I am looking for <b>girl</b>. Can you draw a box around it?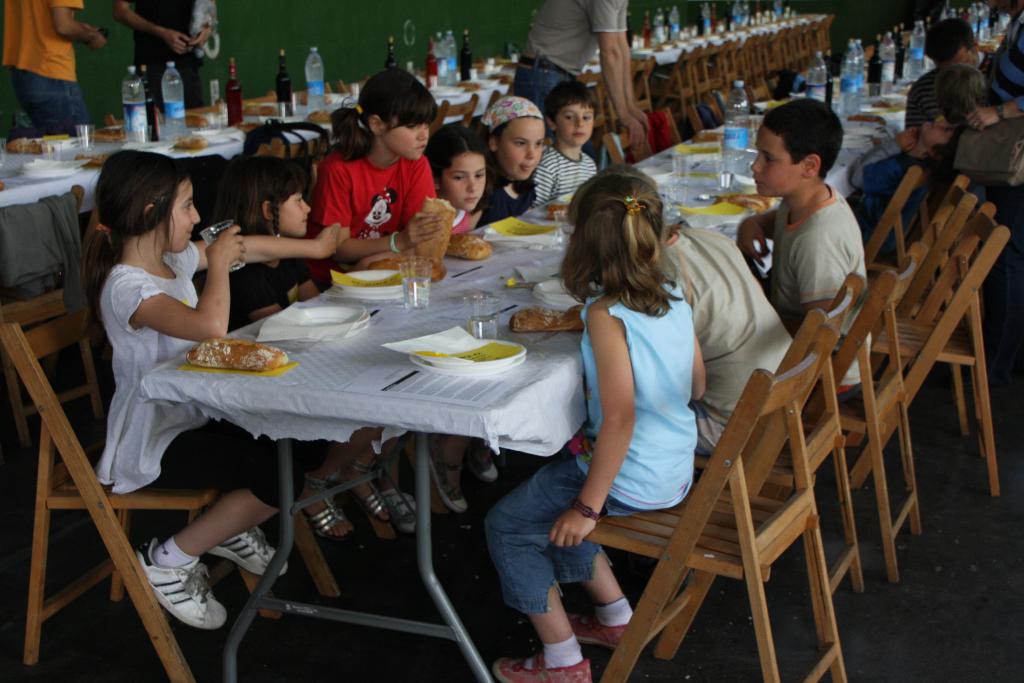
Sure, the bounding box is bbox=[83, 147, 340, 628].
